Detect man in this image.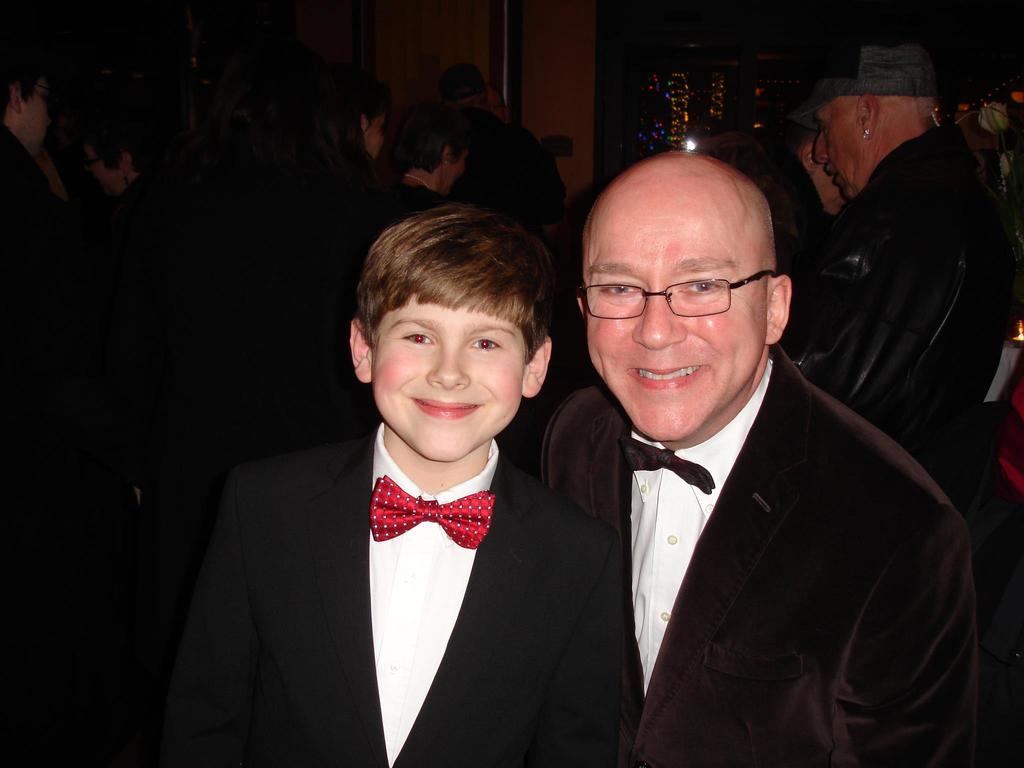
Detection: 422/69/581/236.
